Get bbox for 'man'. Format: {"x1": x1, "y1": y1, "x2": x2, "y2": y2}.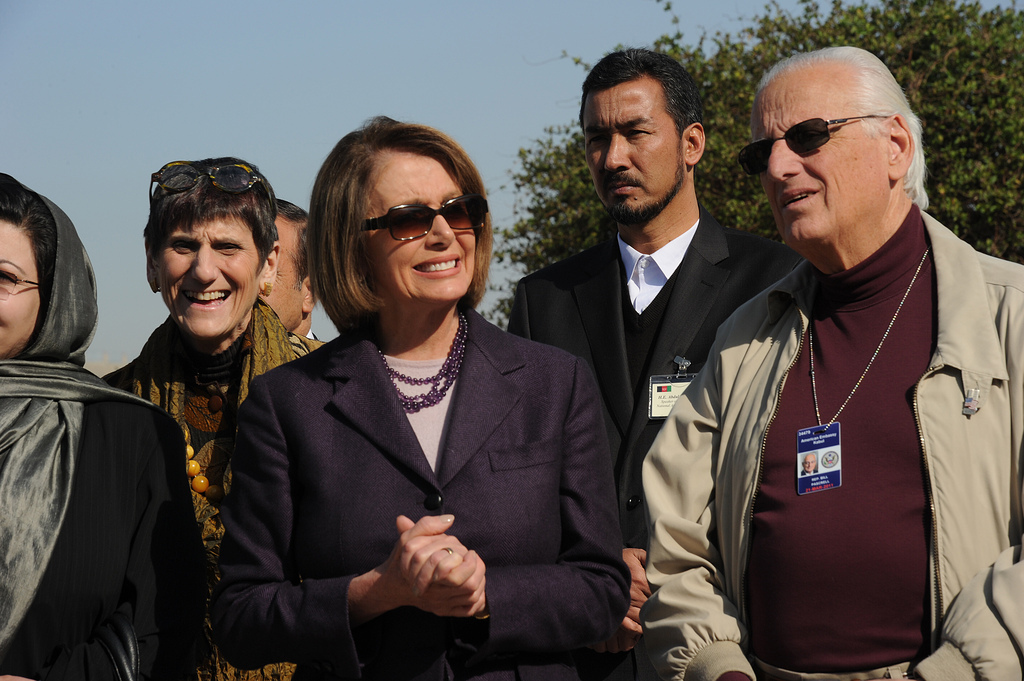
{"x1": 262, "y1": 199, "x2": 336, "y2": 345}.
